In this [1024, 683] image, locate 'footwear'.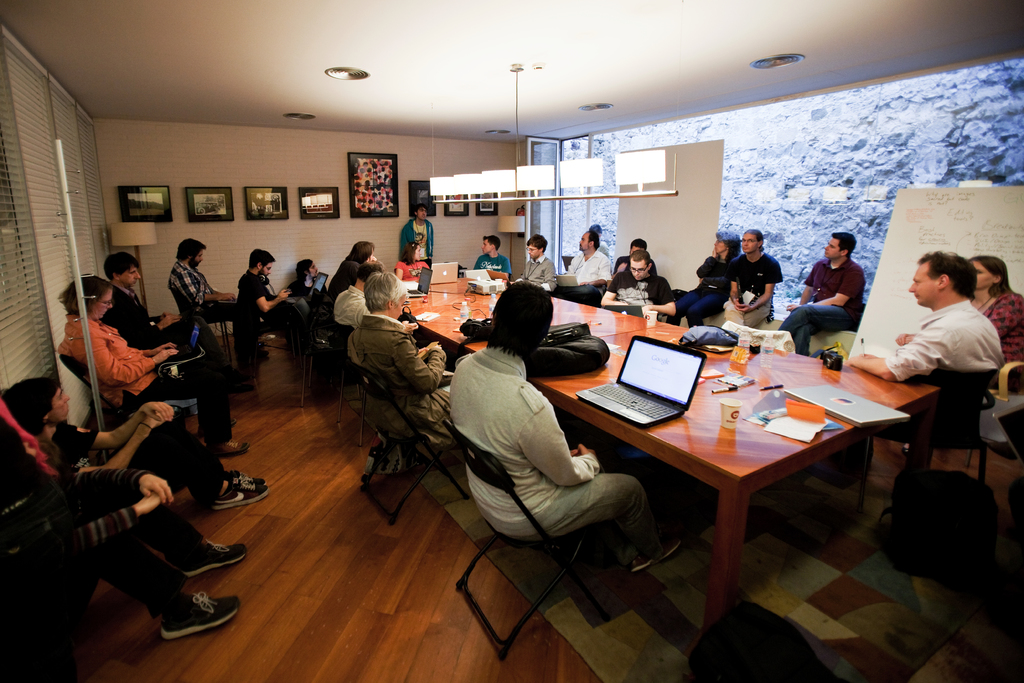
Bounding box: [left=202, top=418, right=228, bottom=436].
